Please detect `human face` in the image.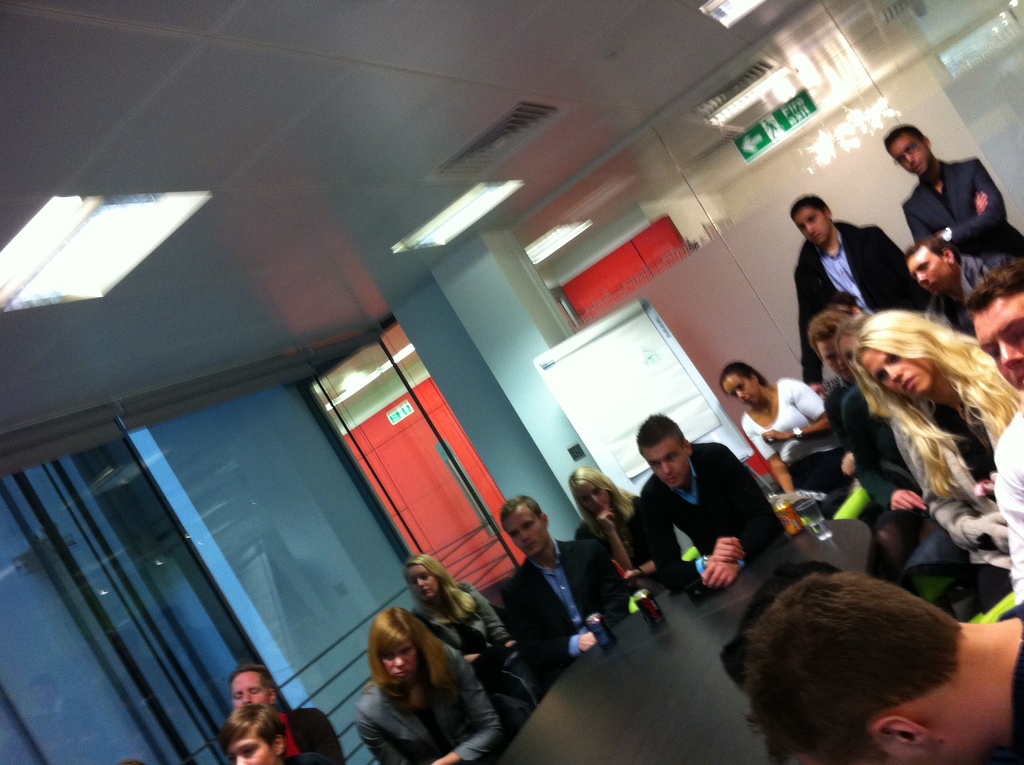
{"left": 721, "top": 375, "right": 757, "bottom": 408}.
